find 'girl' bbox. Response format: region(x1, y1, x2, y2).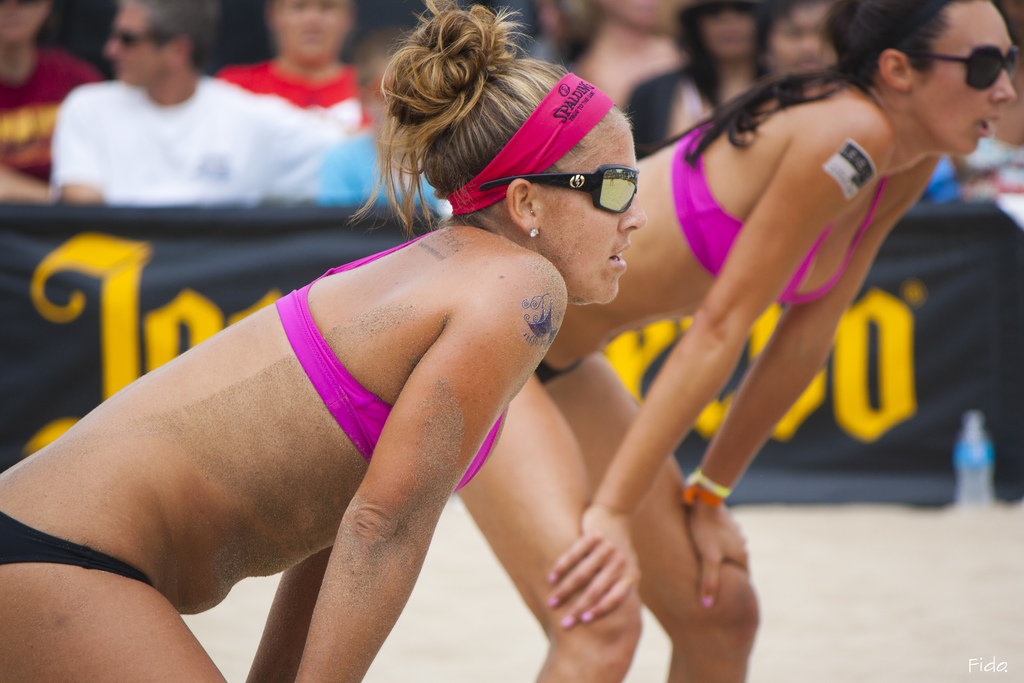
region(461, 0, 1023, 682).
